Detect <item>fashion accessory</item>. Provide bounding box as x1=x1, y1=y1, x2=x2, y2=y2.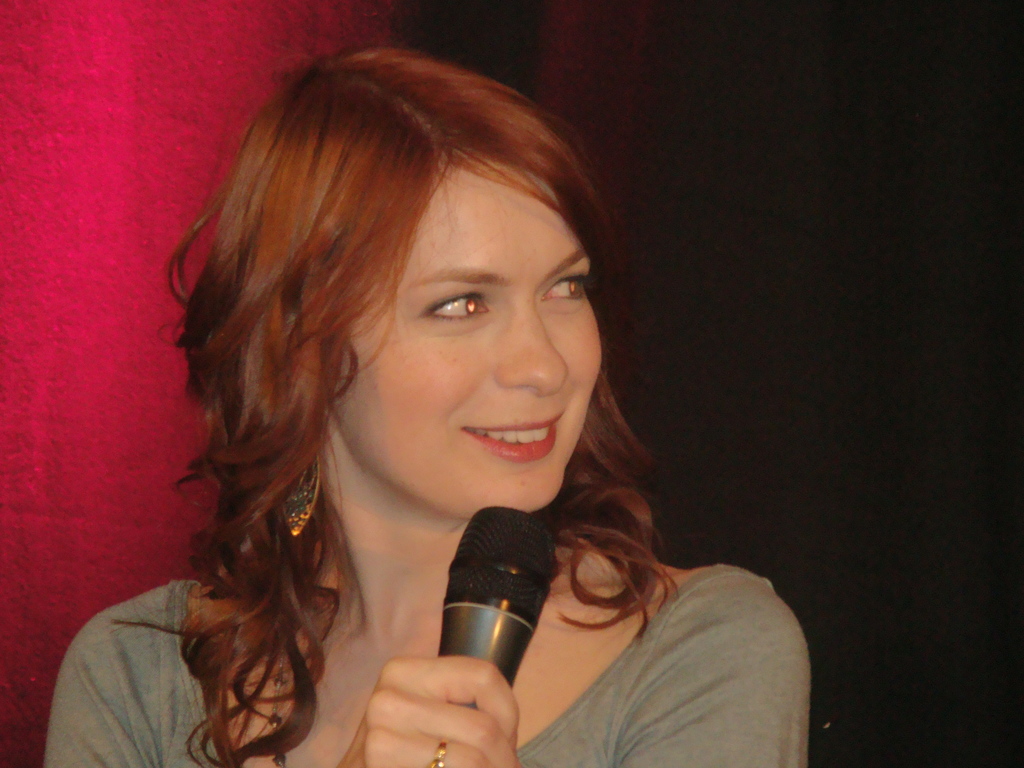
x1=273, y1=626, x2=290, y2=767.
